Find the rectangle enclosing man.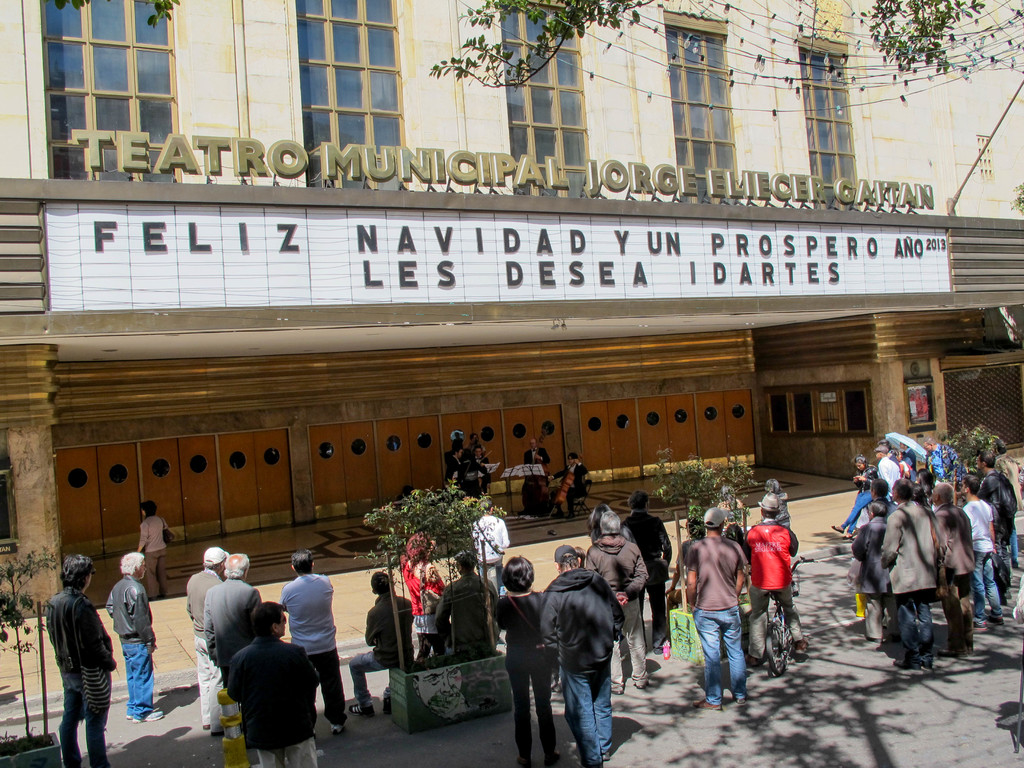
x1=959, y1=476, x2=1006, y2=632.
